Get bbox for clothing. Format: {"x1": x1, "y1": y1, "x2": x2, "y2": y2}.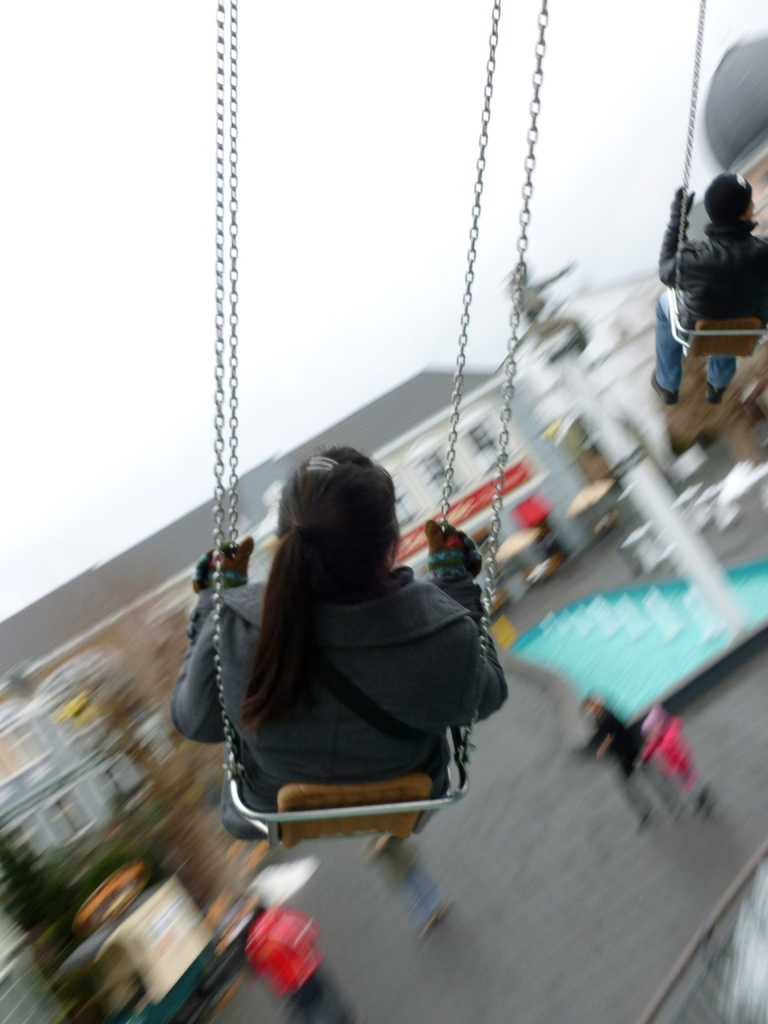
{"x1": 641, "y1": 715, "x2": 690, "y2": 787}.
